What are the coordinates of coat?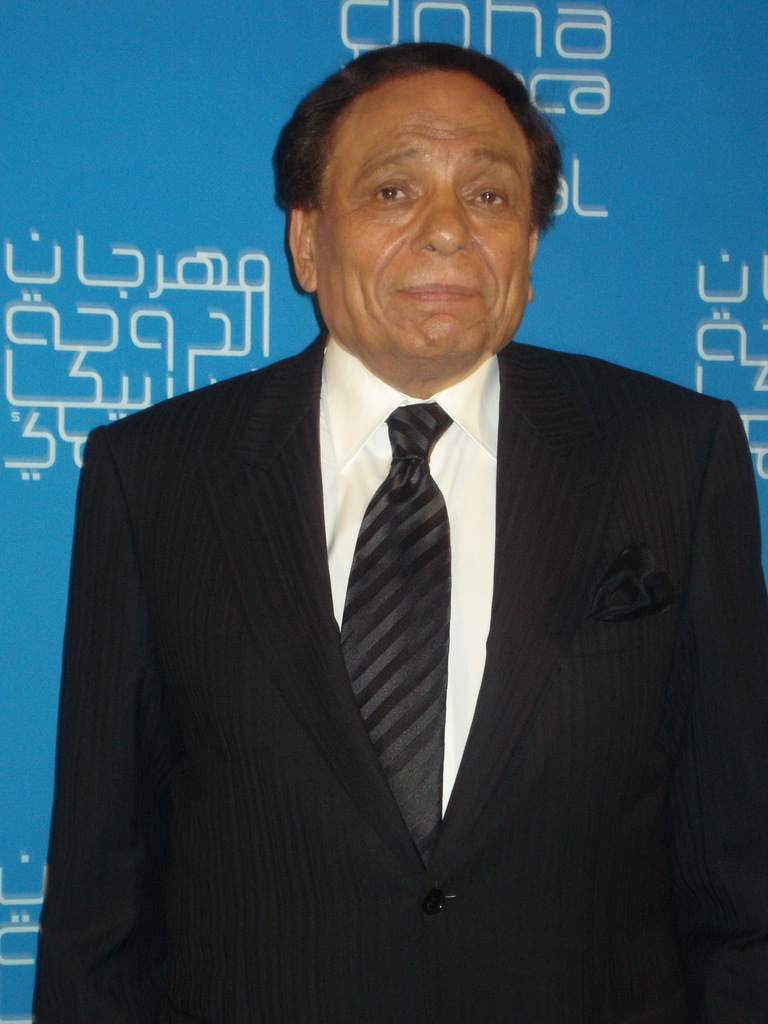
{"left": 25, "top": 323, "right": 767, "bottom": 1023}.
